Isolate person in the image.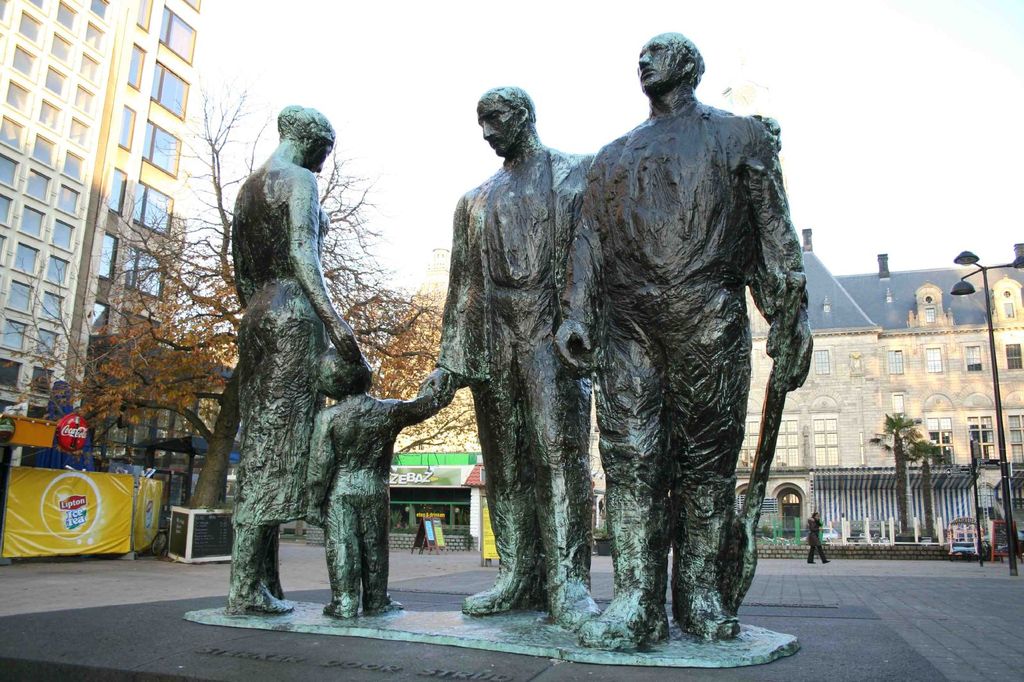
Isolated region: 410, 84, 591, 630.
